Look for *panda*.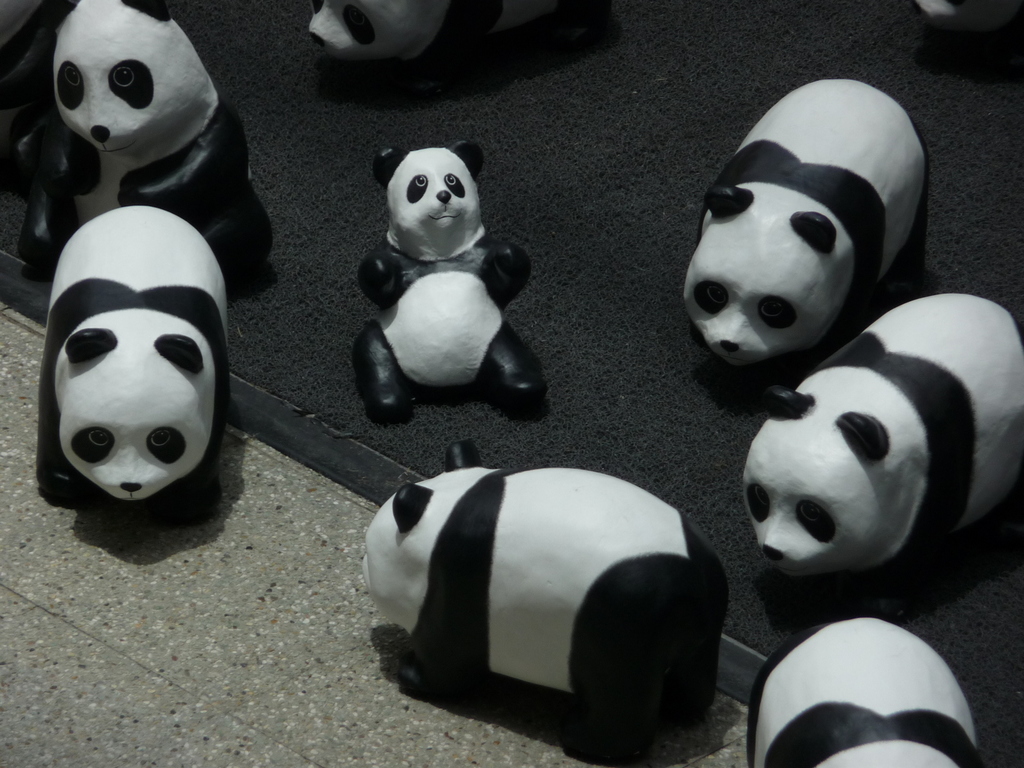
Found: {"left": 308, "top": 0, "right": 514, "bottom": 63}.
